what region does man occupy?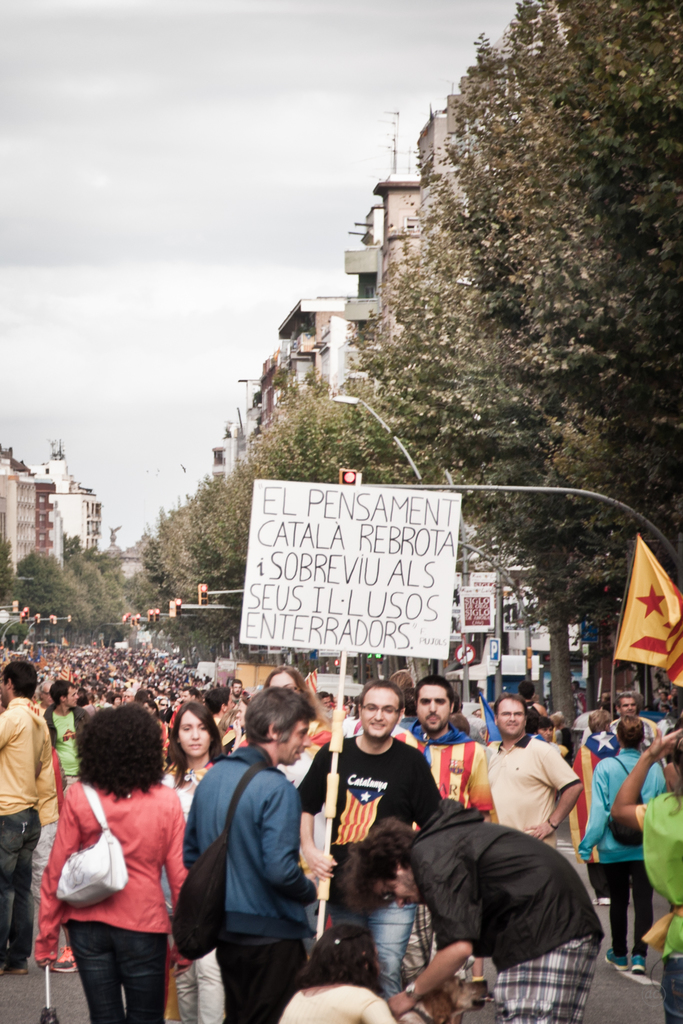
detection(0, 660, 56, 982).
